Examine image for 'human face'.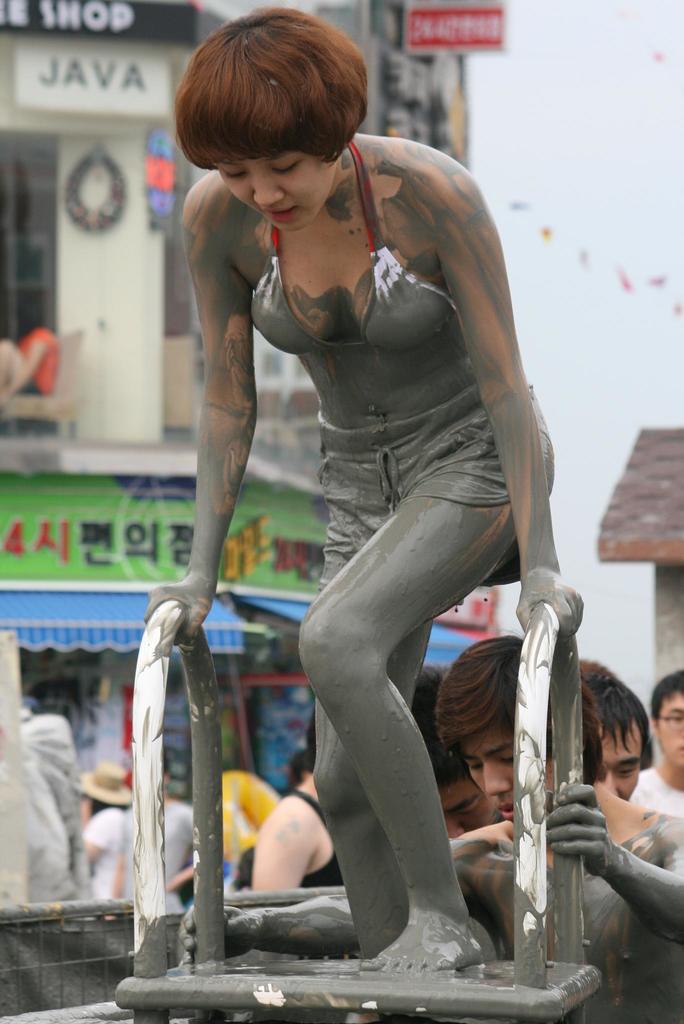
Examination result: 459, 733, 517, 822.
